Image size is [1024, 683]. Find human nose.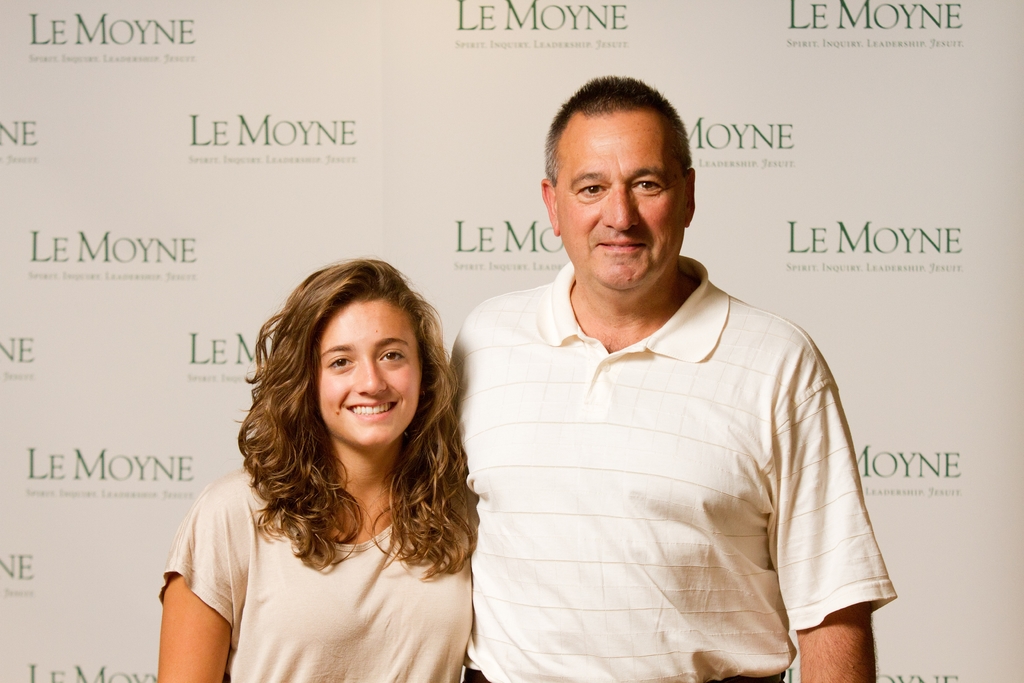
{"left": 599, "top": 181, "right": 636, "bottom": 233}.
